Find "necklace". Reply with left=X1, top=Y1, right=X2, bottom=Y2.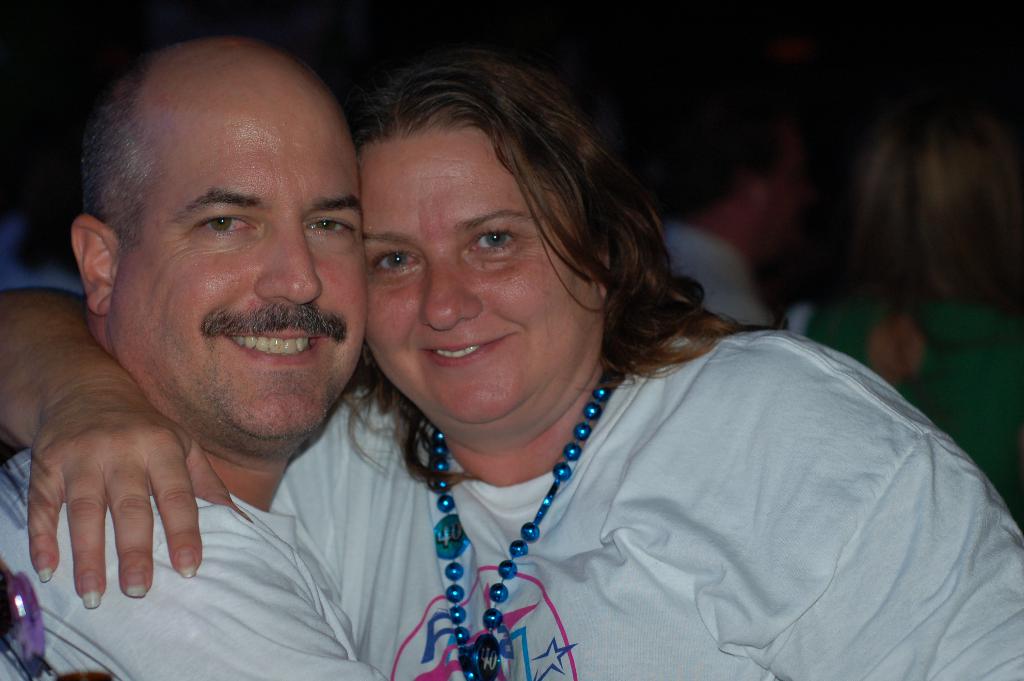
left=429, top=372, right=618, bottom=680.
